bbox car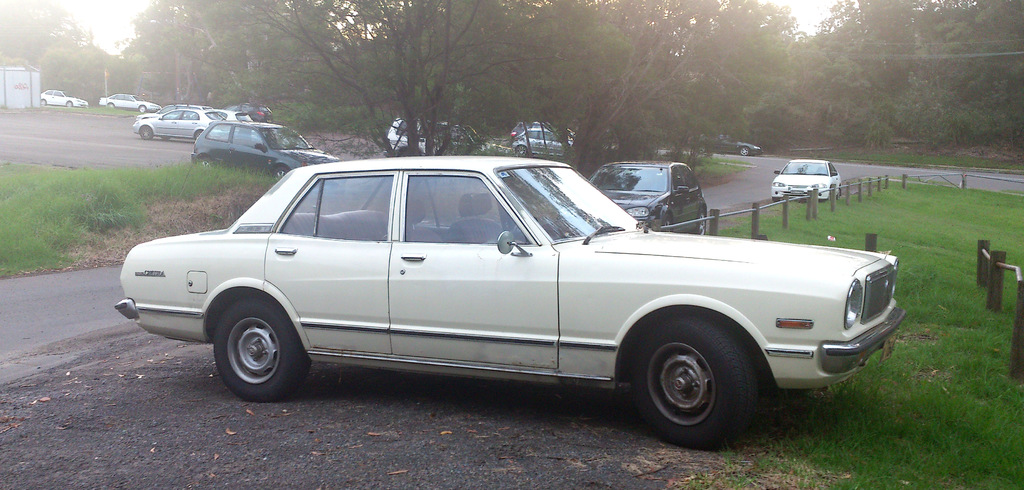
select_region(97, 92, 160, 112)
